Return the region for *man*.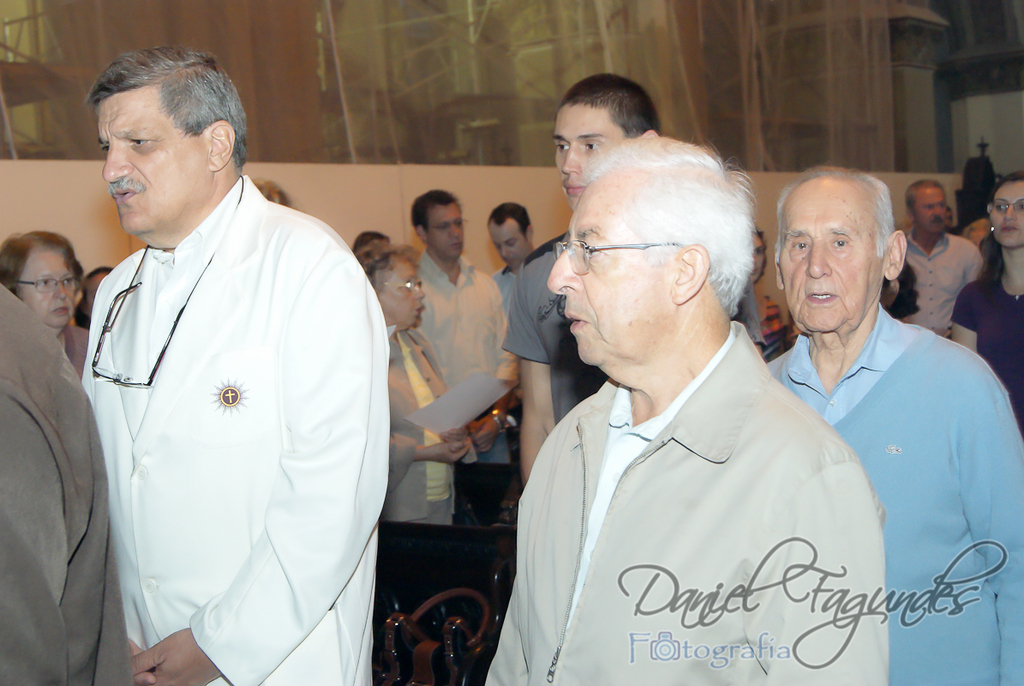
77/44/391/685.
